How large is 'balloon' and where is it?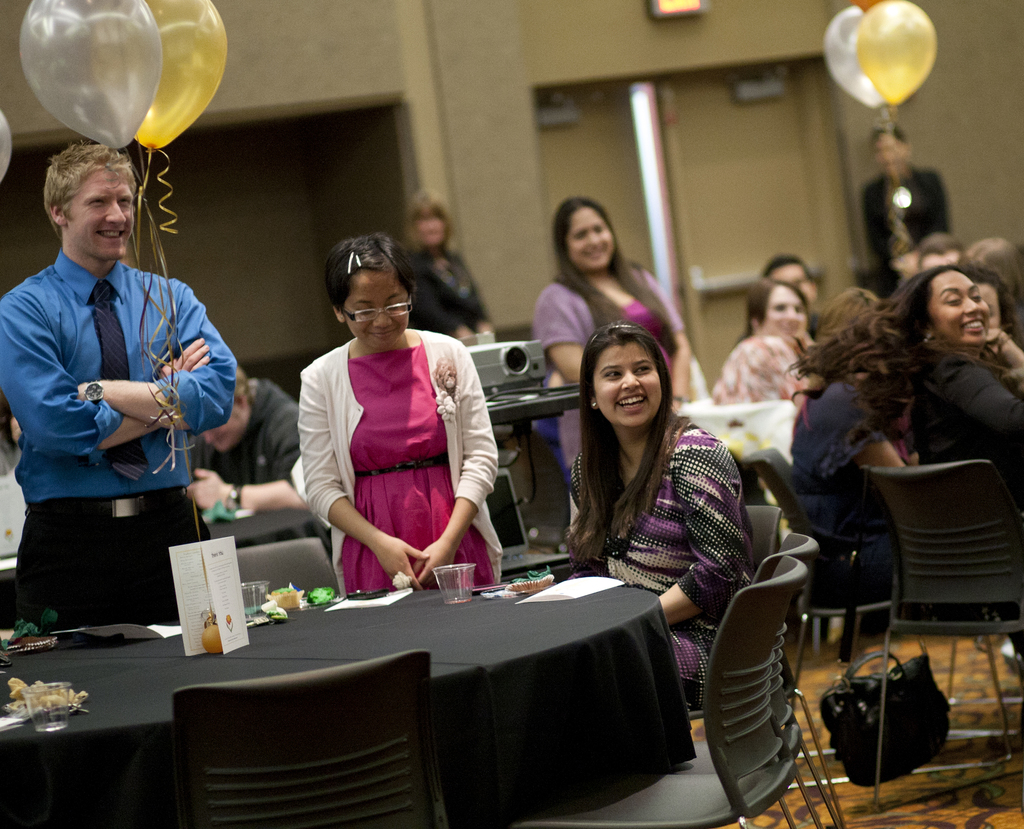
Bounding box: pyautogui.locateOnScreen(86, 0, 228, 155).
